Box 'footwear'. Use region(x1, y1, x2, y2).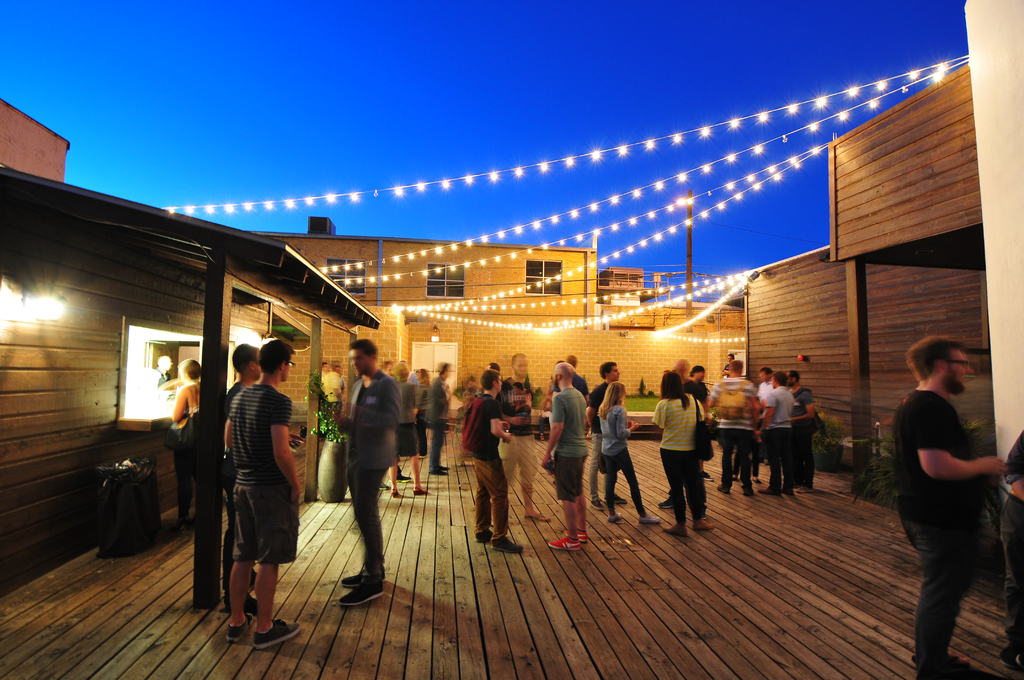
region(588, 496, 601, 512).
